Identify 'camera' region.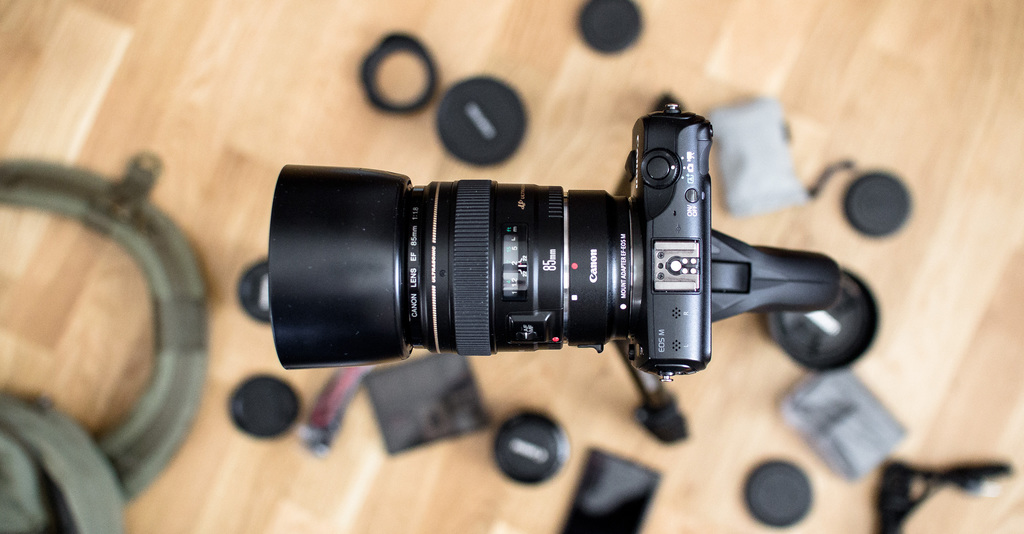
Region: (245,120,838,397).
